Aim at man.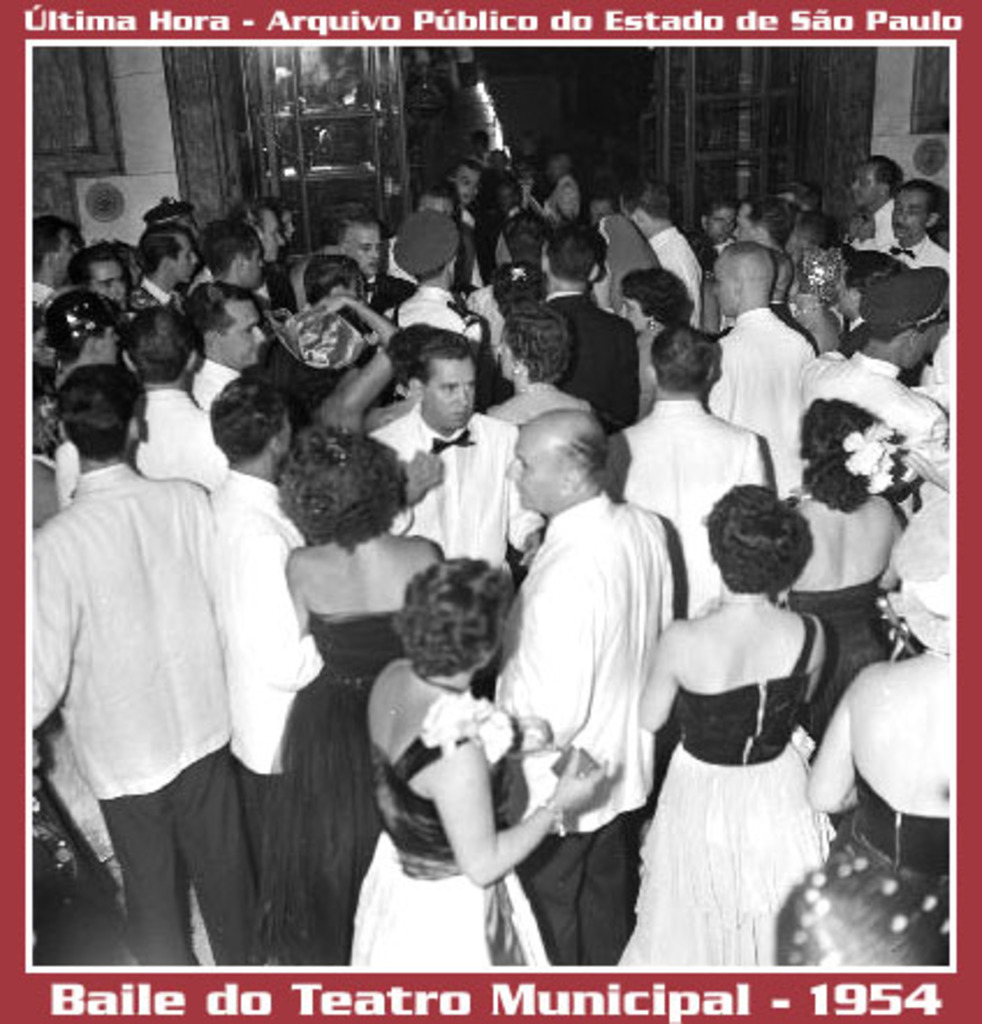
Aimed at bbox=(28, 364, 266, 971).
